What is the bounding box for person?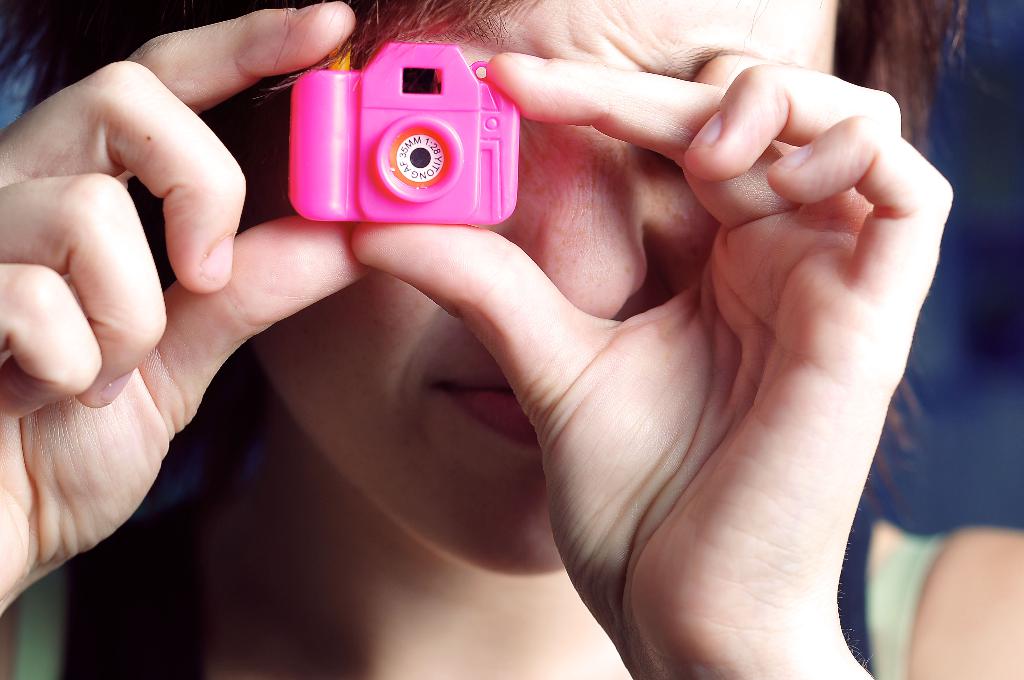
(x1=40, y1=0, x2=899, y2=658).
